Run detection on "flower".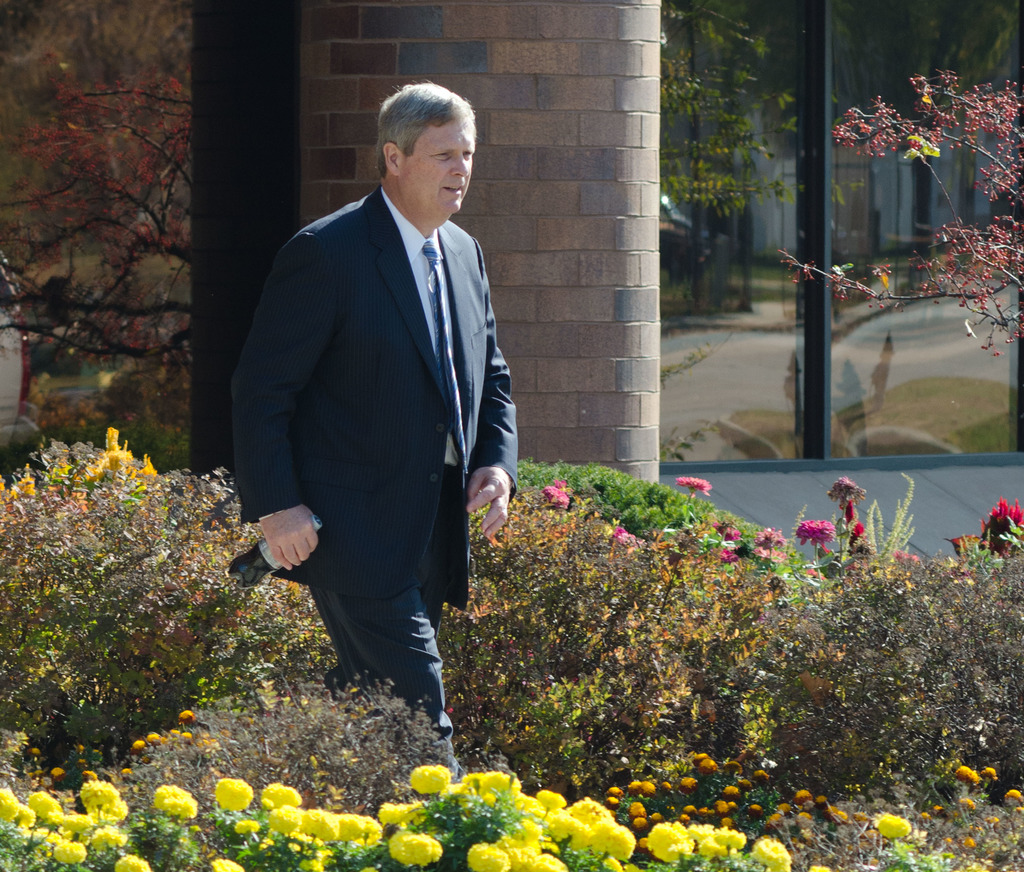
Result: [x1=462, y1=841, x2=508, y2=868].
